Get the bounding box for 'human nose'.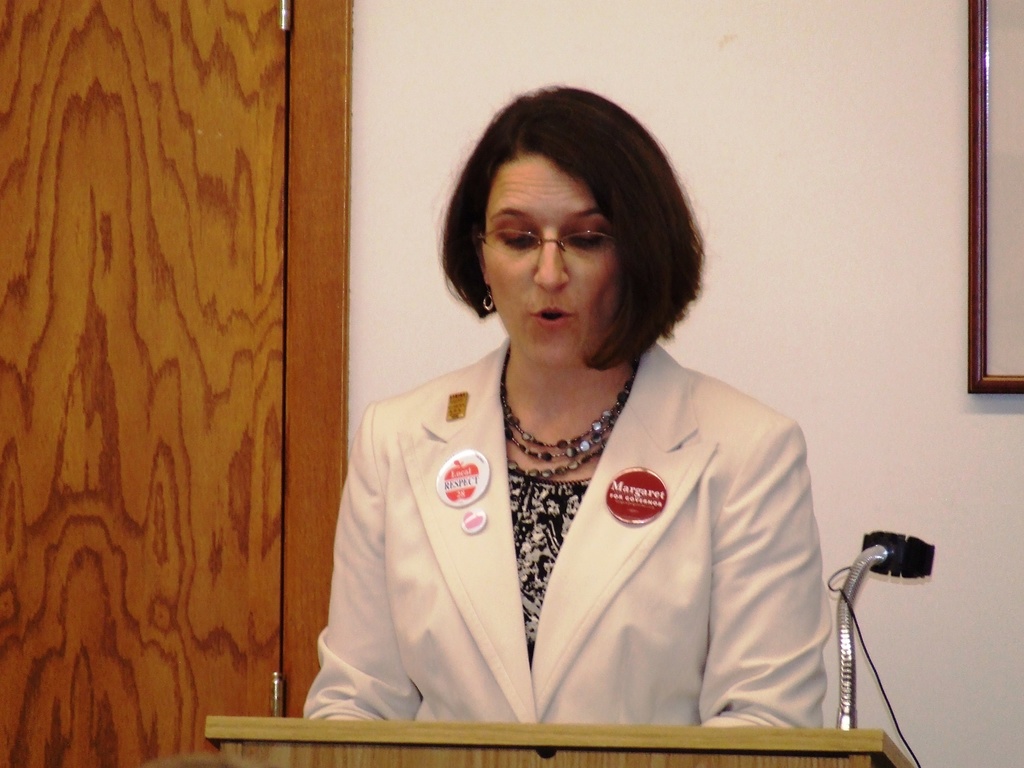
bbox=[531, 235, 569, 294].
